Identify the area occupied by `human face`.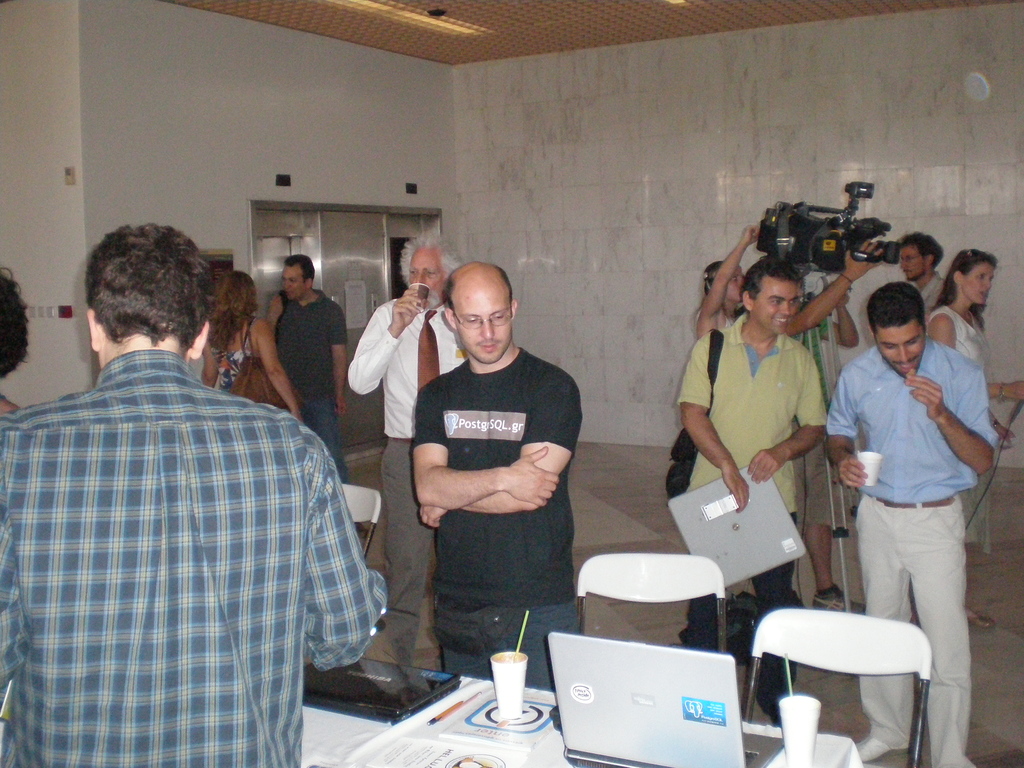
Area: BBox(959, 257, 995, 308).
